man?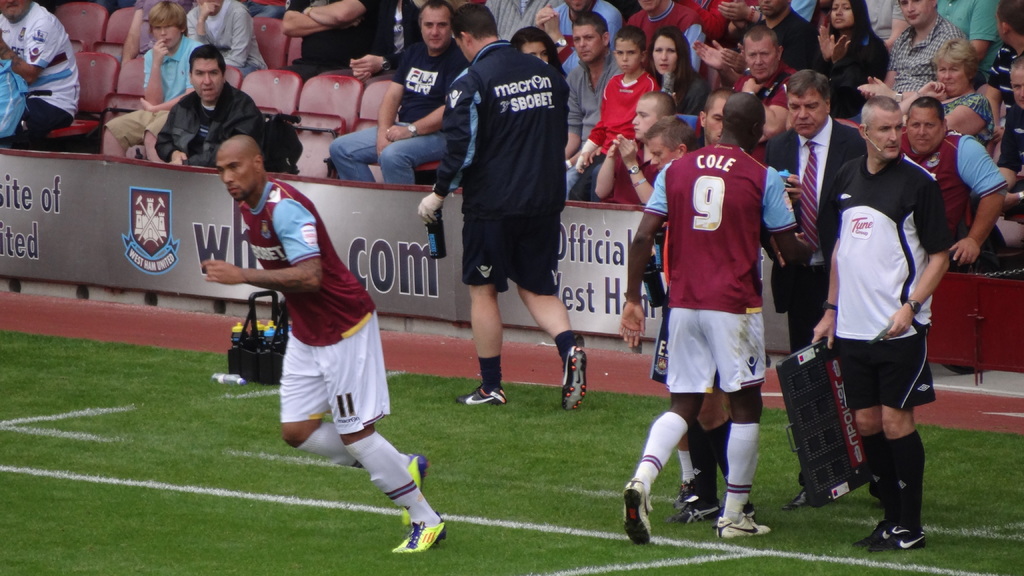
select_region(160, 49, 269, 167)
